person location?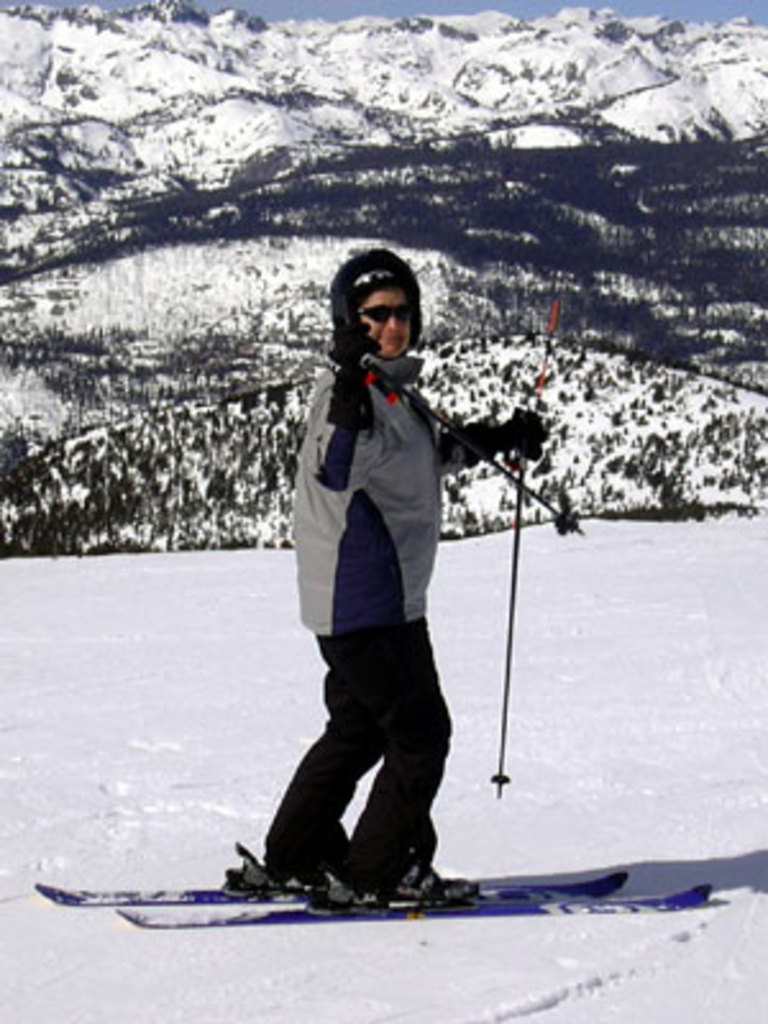
Rect(253, 225, 479, 922)
